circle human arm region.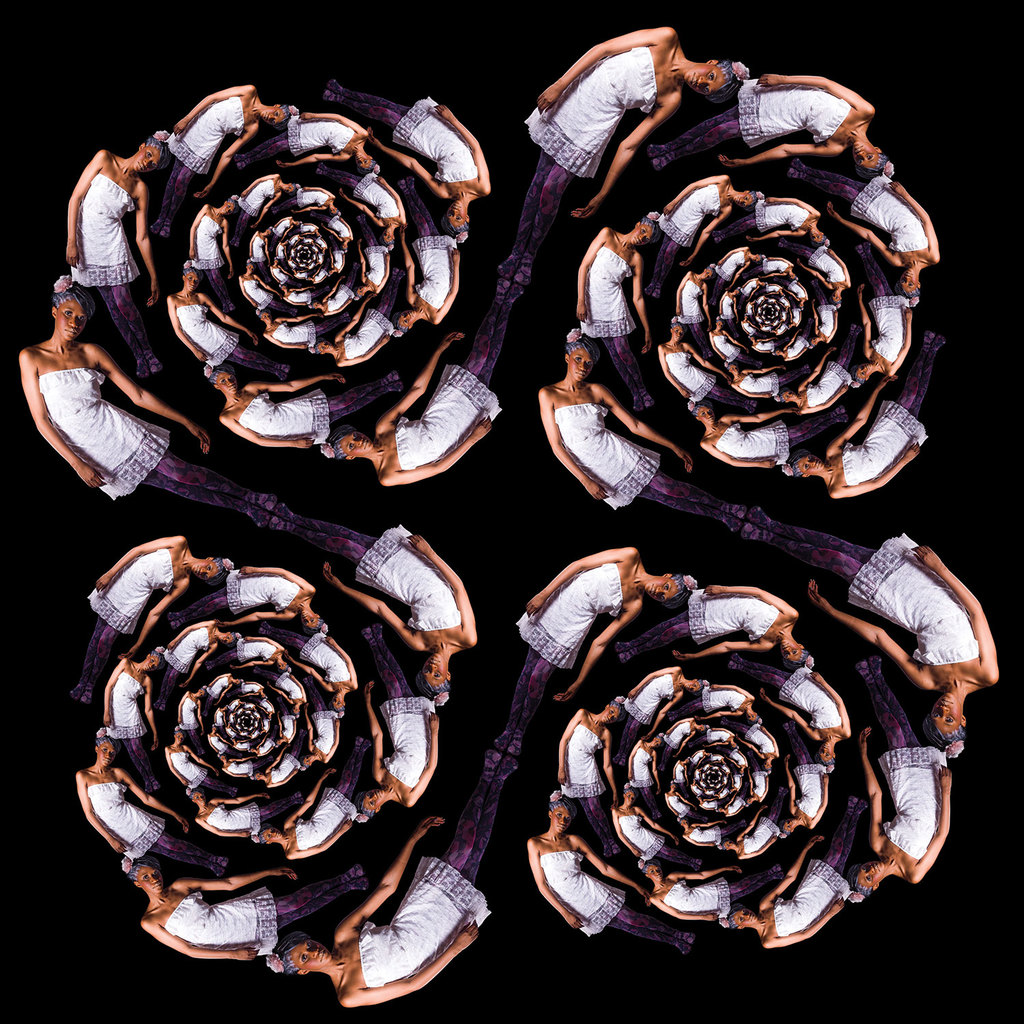
Region: (left=727, top=809, right=743, bottom=816).
